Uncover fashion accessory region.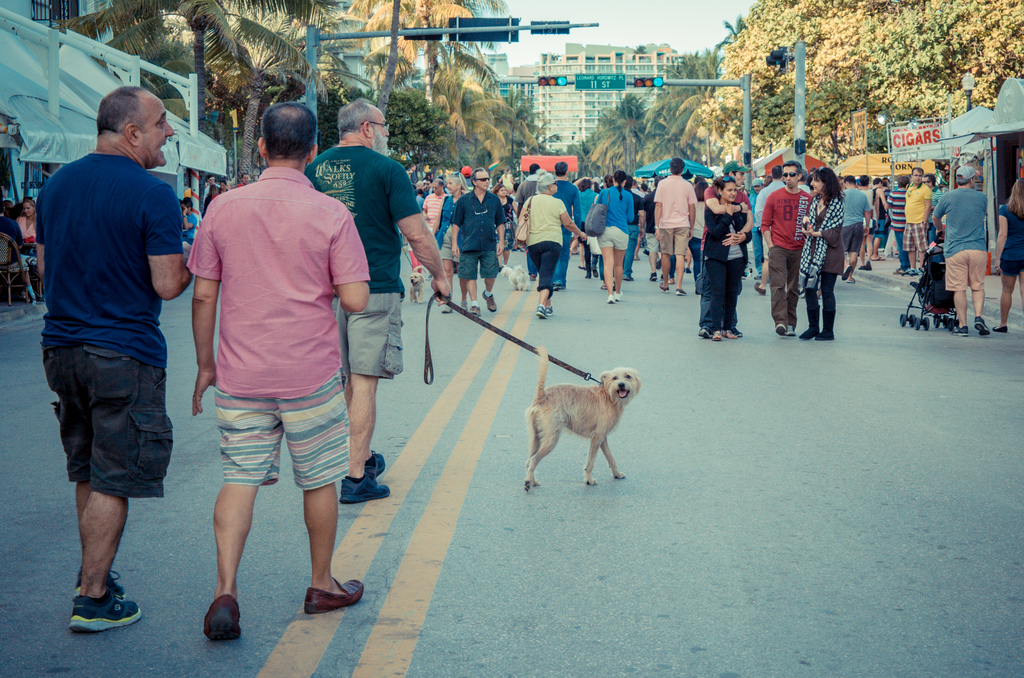
Uncovered: x1=336, y1=474, x2=394, y2=506.
